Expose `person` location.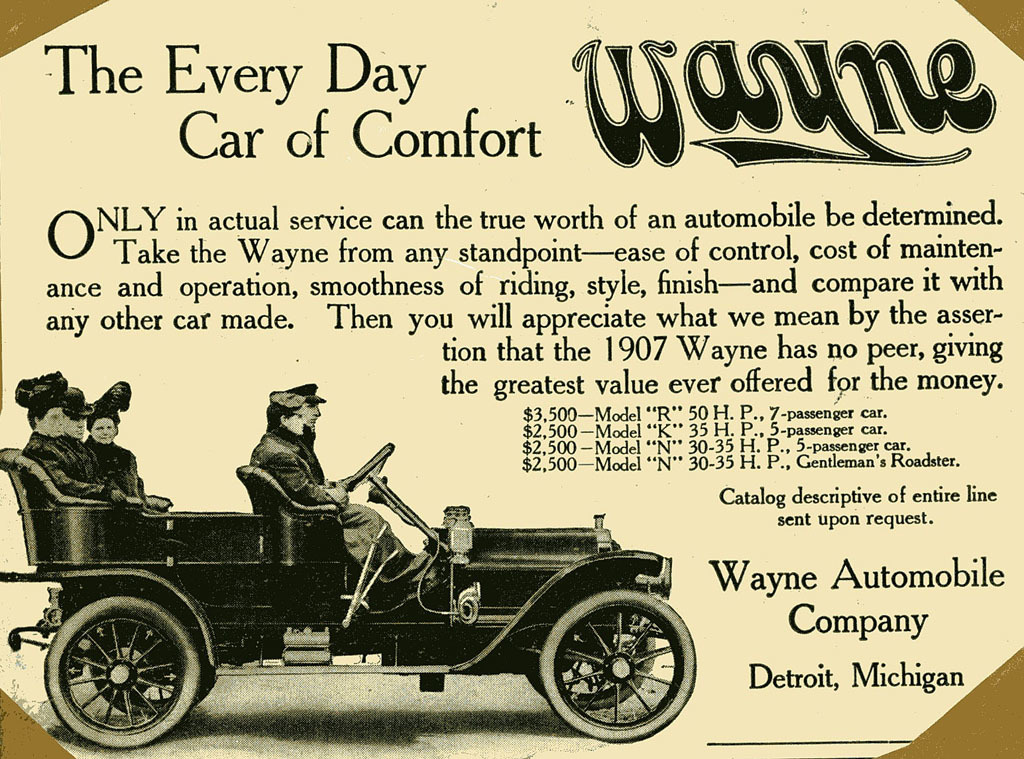
Exposed at <region>80, 384, 174, 511</region>.
